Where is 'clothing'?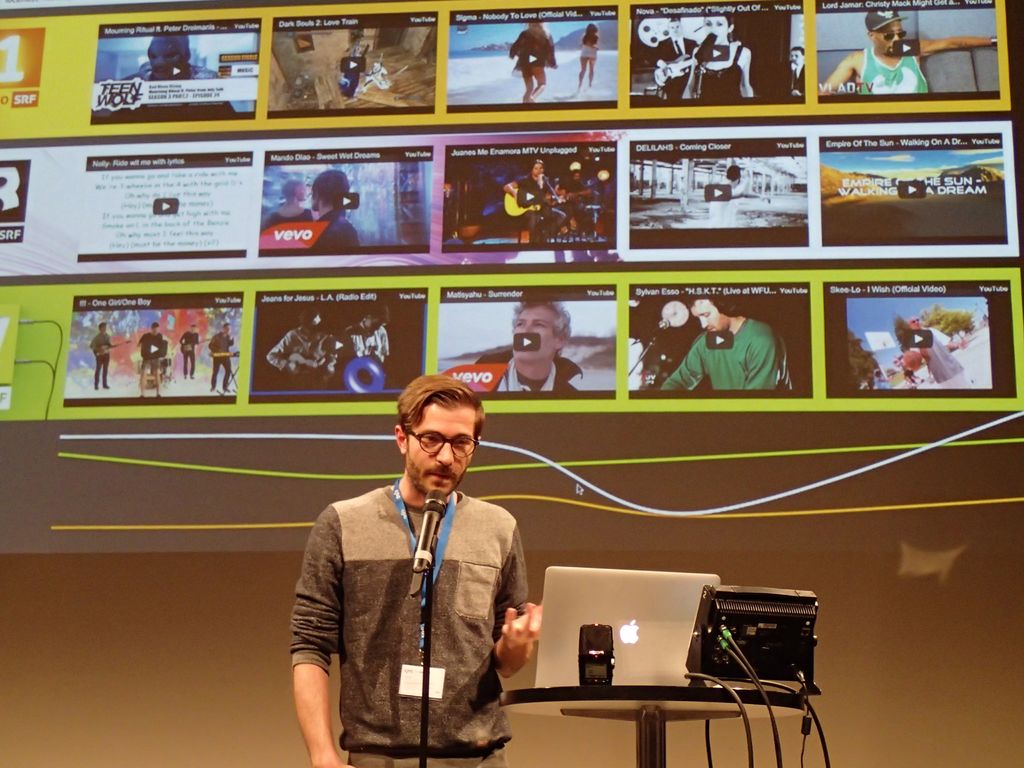
[left=138, top=331, right=165, bottom=365].
